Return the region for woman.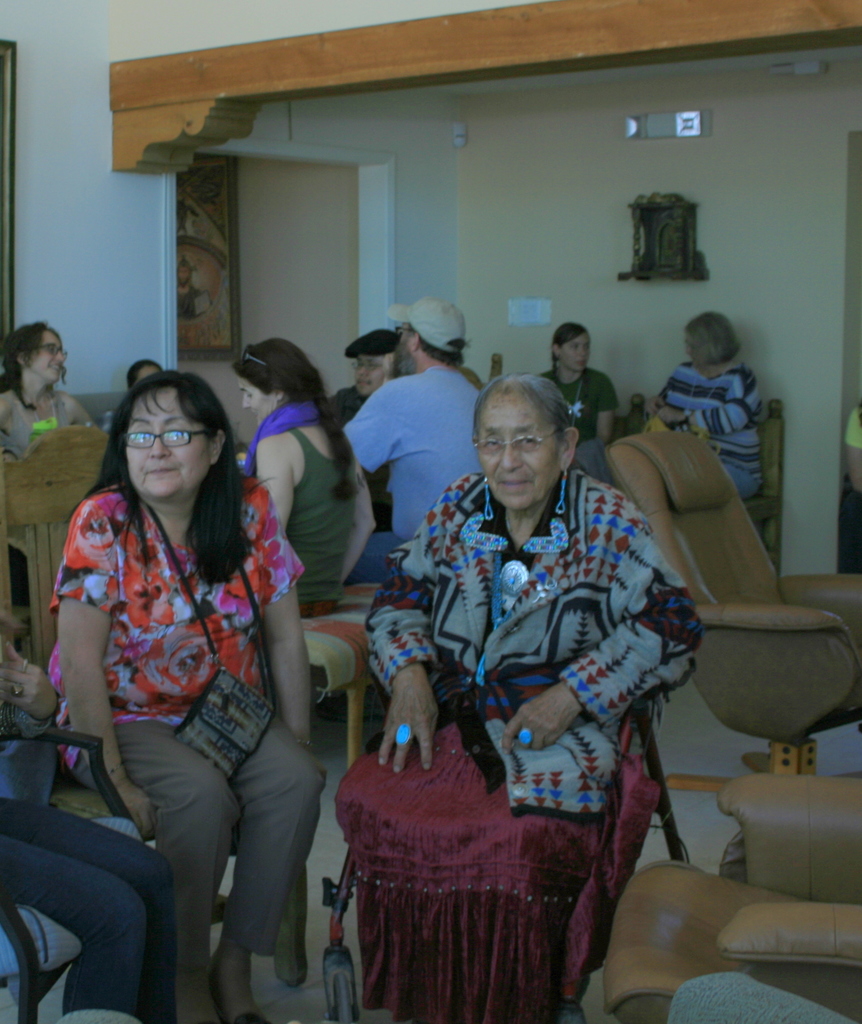
<bbox>0, 317, 98, 461</bbox>.
